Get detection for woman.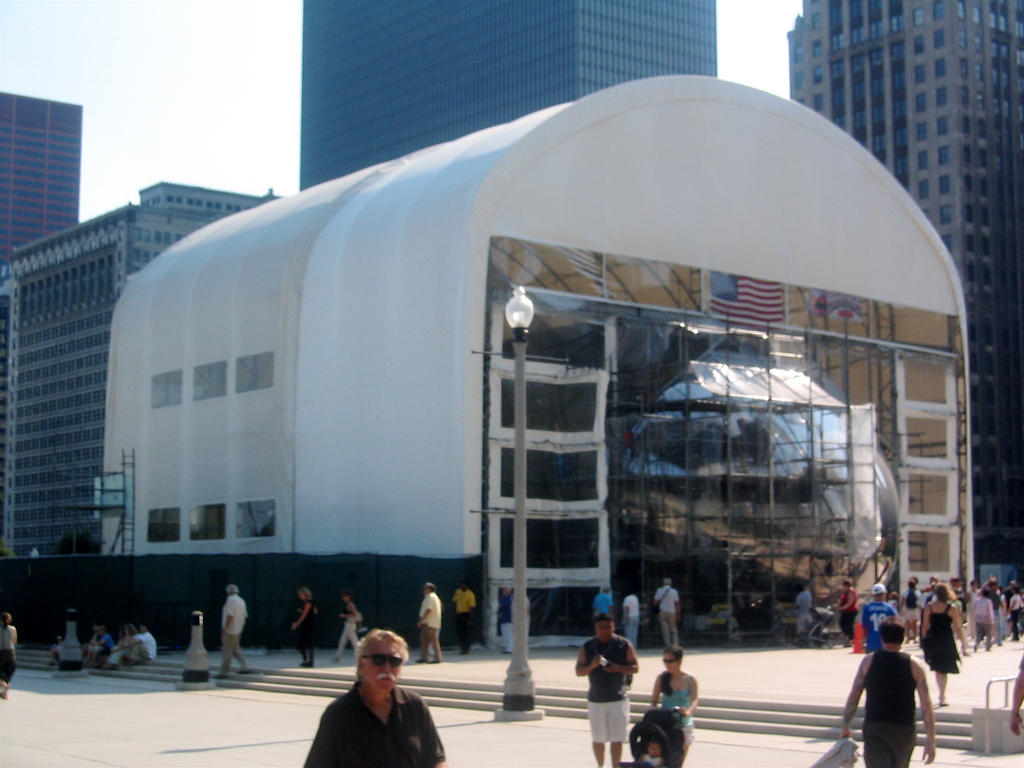
Detection: (x1=0, y1=611, x2=18, y2=700).
